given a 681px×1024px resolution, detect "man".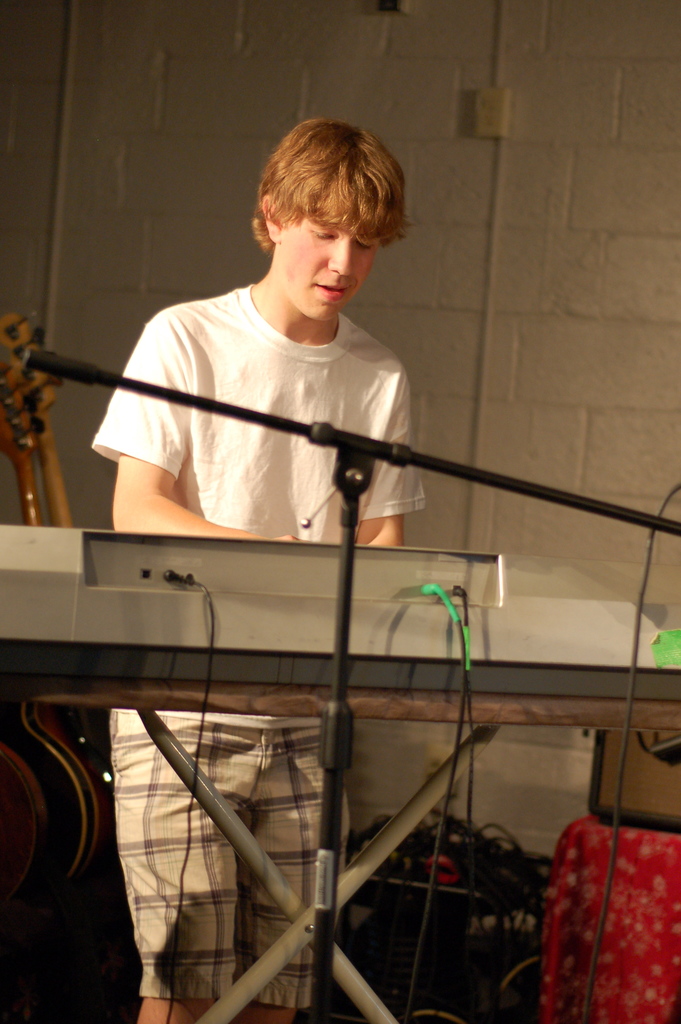
(left=84, top=103, right=431, bottom=1023).
